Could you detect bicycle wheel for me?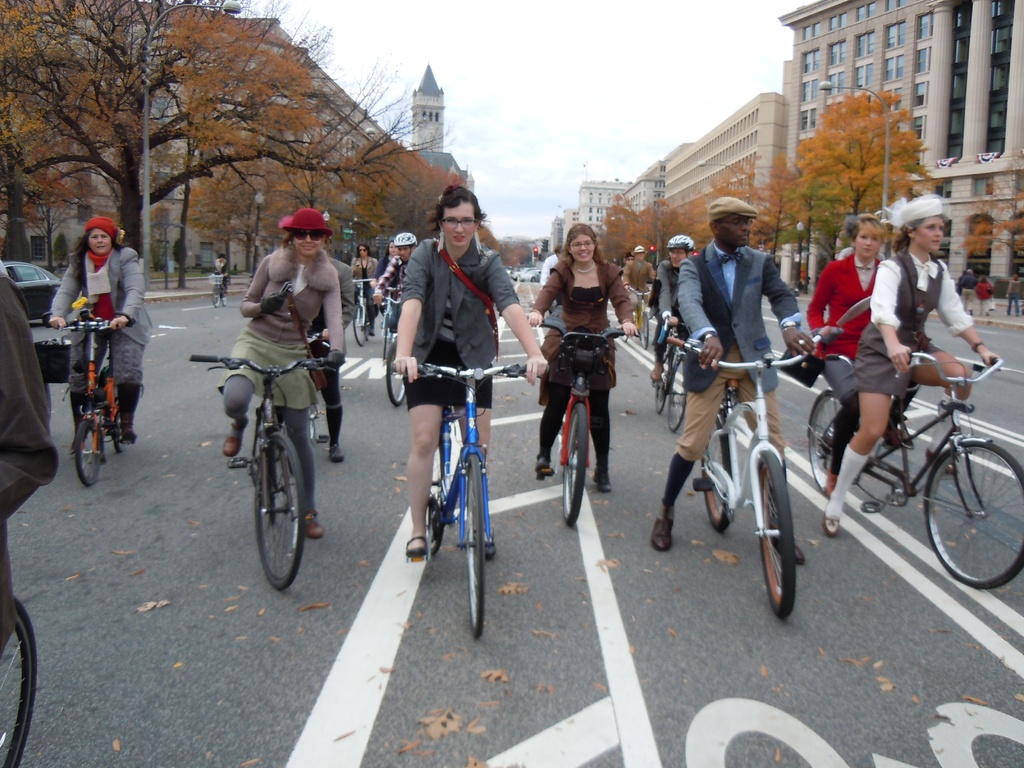
Detection result: left=810, top=388, right=842, bottom=492.
